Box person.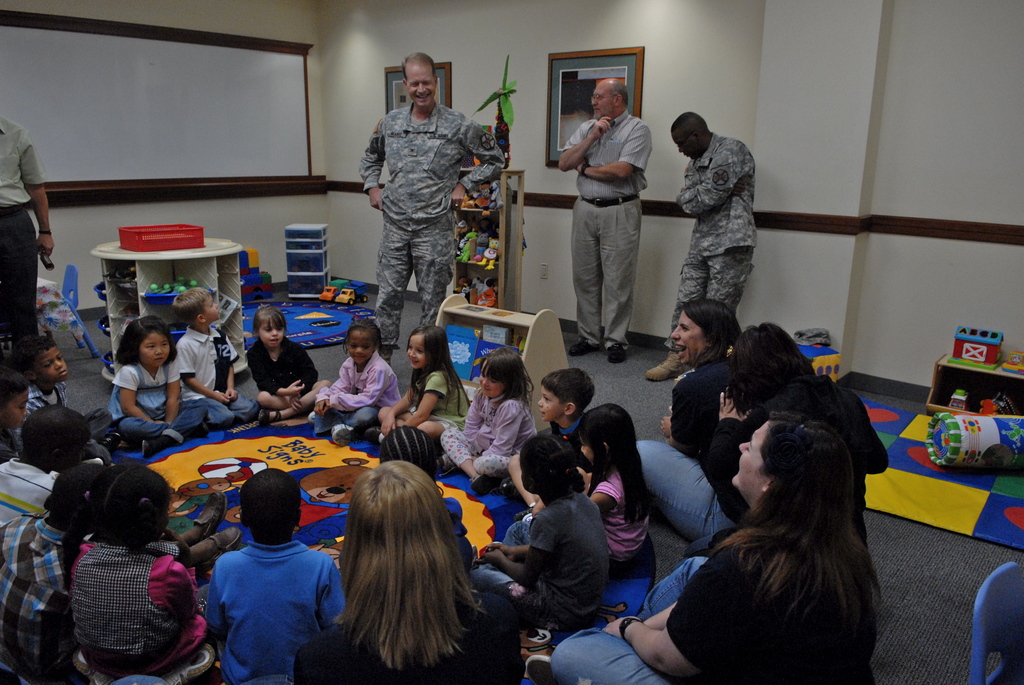
pyautogui.locateOnScreen(524, 409, 881, 684).
